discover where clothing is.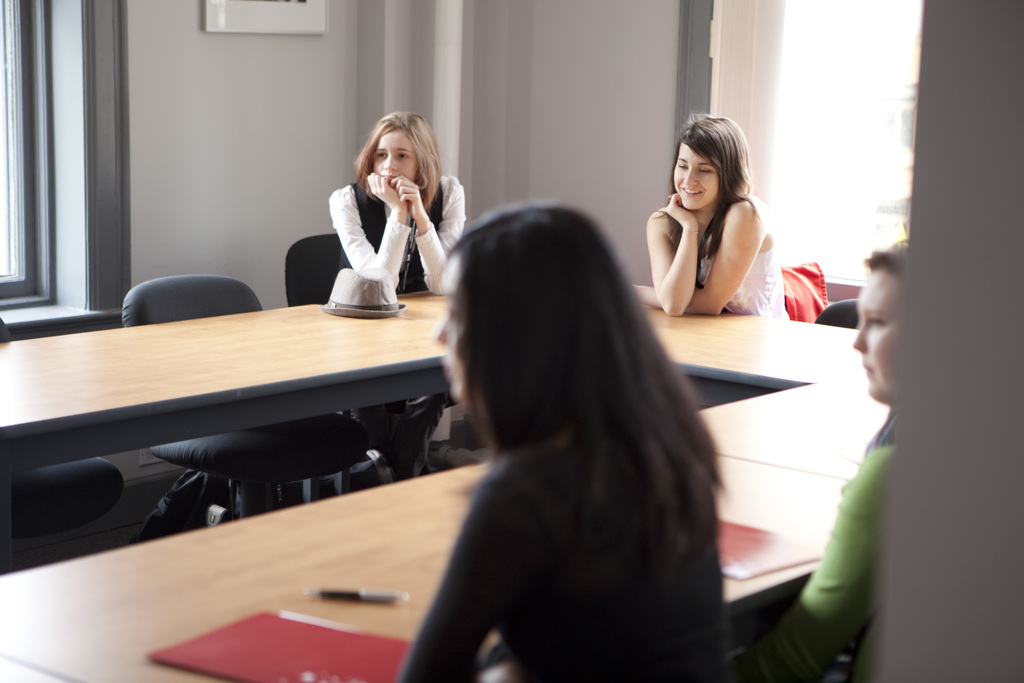
Discovered at 404/446/724/682.
